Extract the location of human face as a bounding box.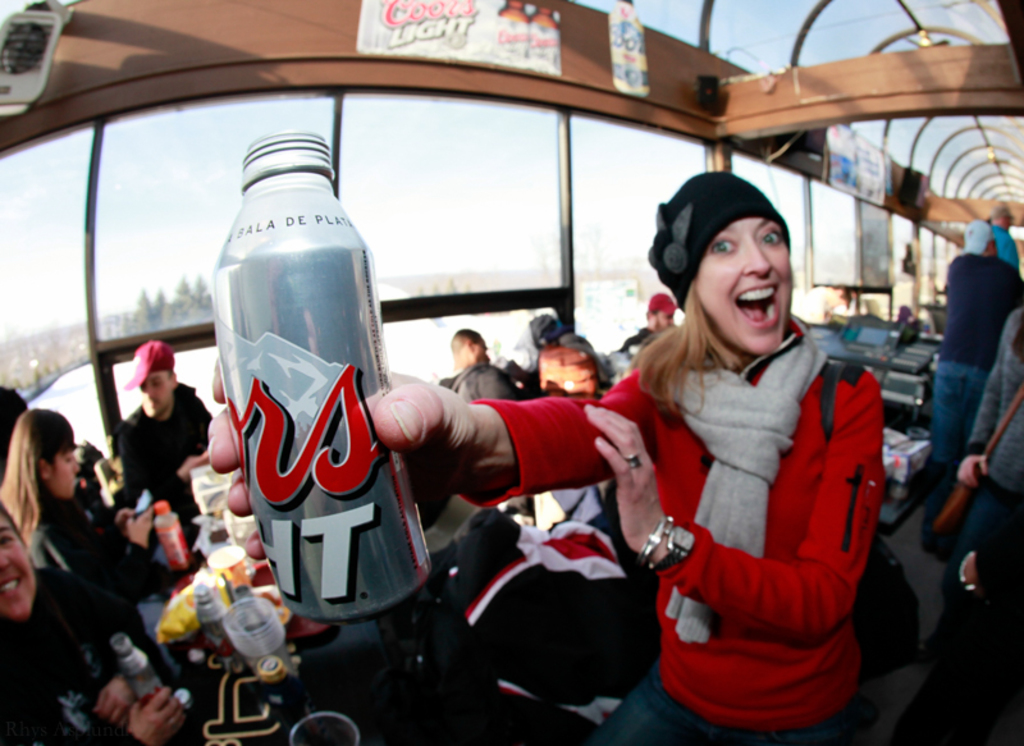
(137,372,172,413).
